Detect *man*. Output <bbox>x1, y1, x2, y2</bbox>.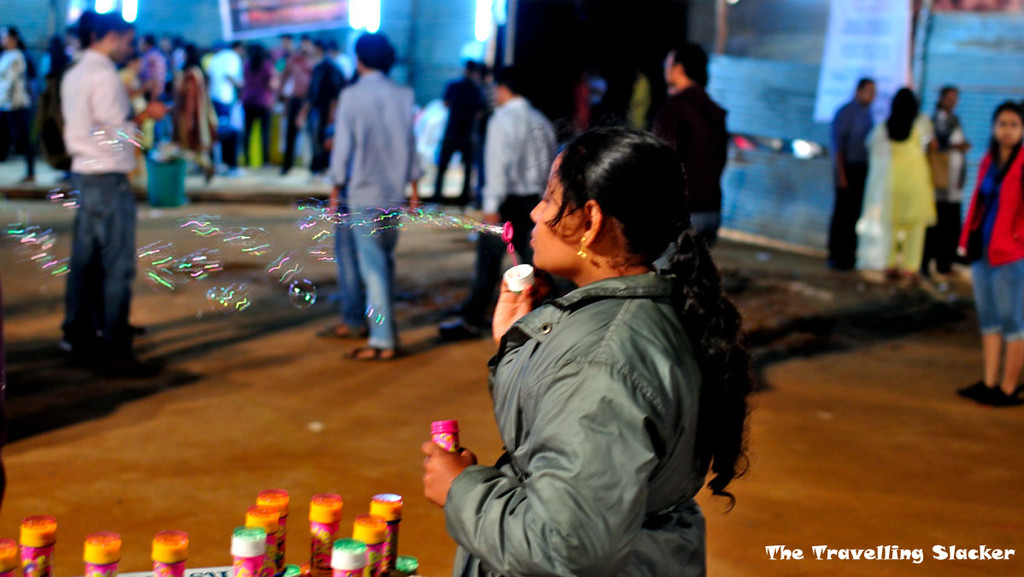
<bbox>428, 54, 488, 203</bbox>.
